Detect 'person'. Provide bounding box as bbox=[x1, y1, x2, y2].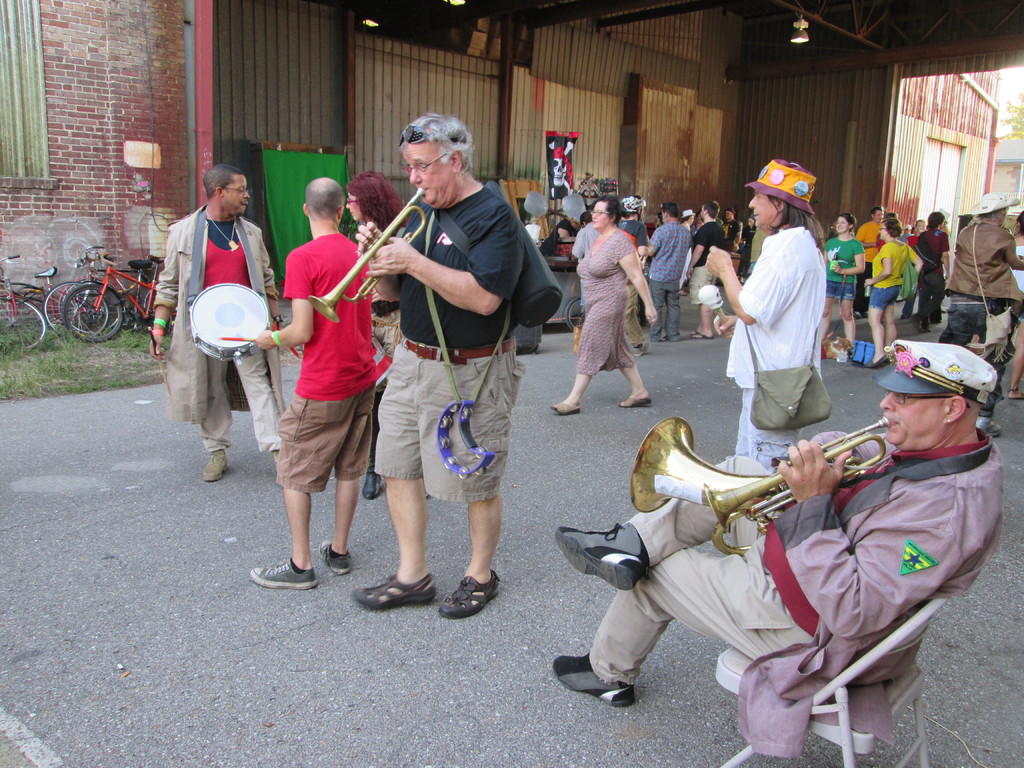
bbox=[701, 157, 829, 476].
